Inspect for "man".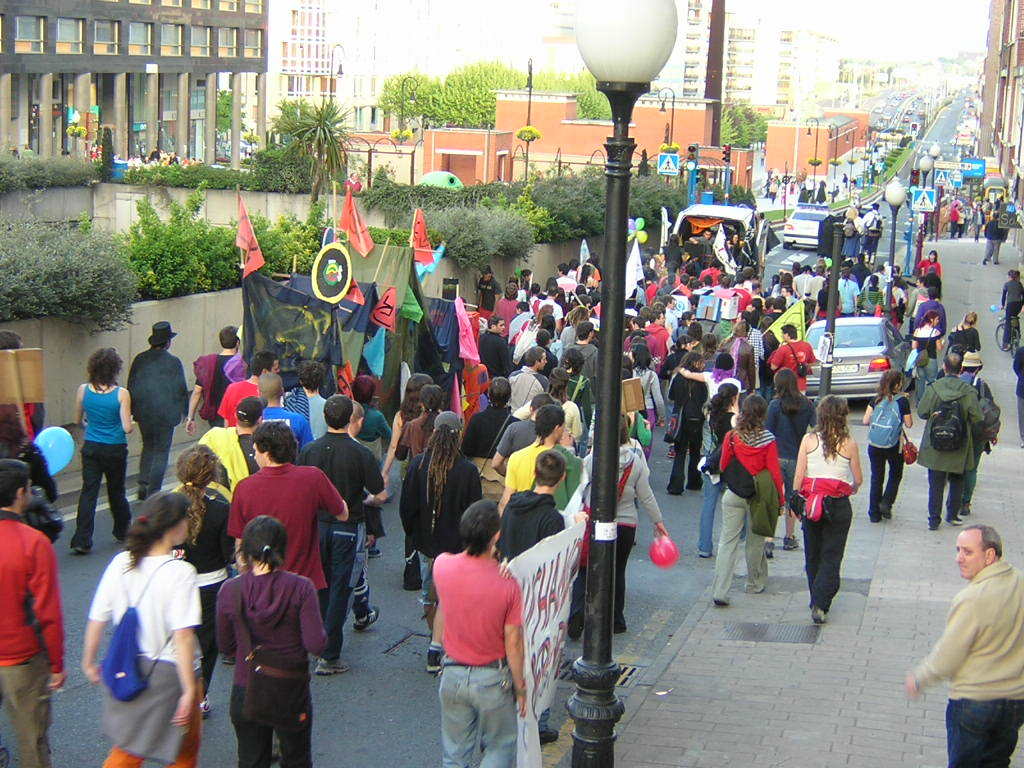
Inspection: bbox(979, 210, 1007, 262).
